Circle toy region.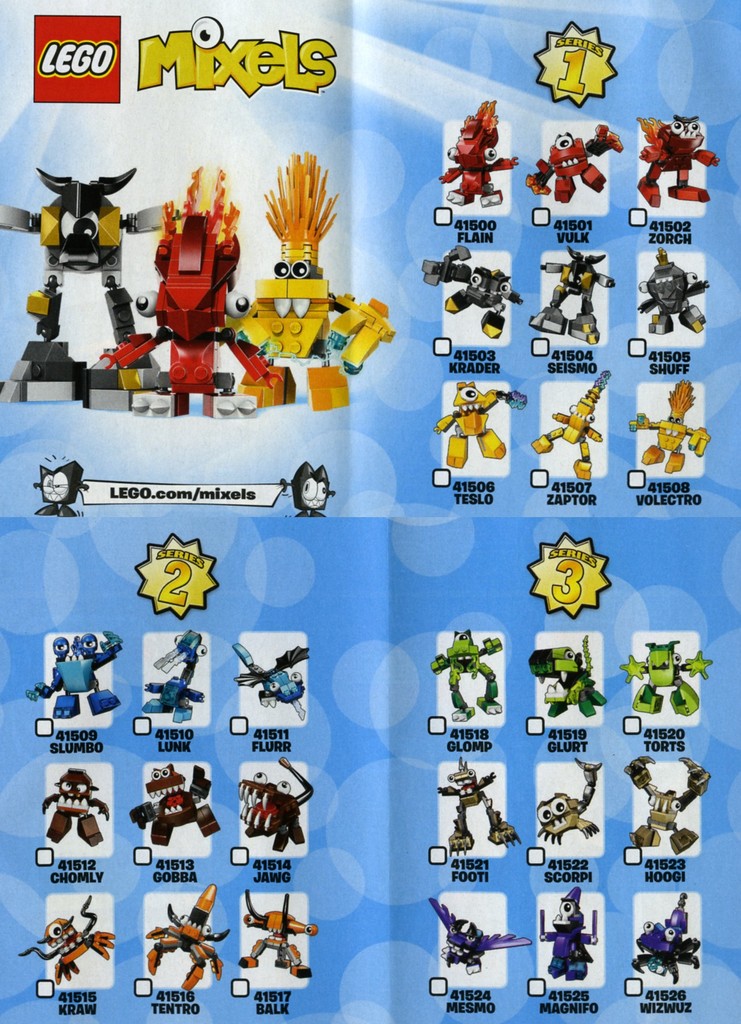
Region: BBox(626, 888, 698, 982).
